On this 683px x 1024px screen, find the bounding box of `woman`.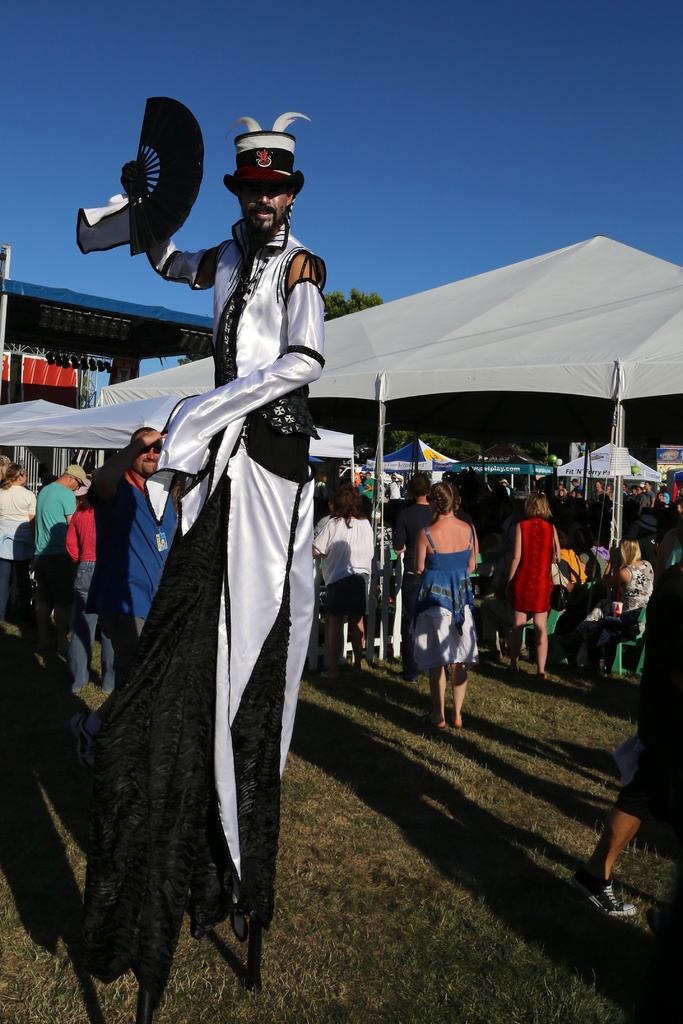
Bounding box: bbox=[66, 477, 115, 695].
